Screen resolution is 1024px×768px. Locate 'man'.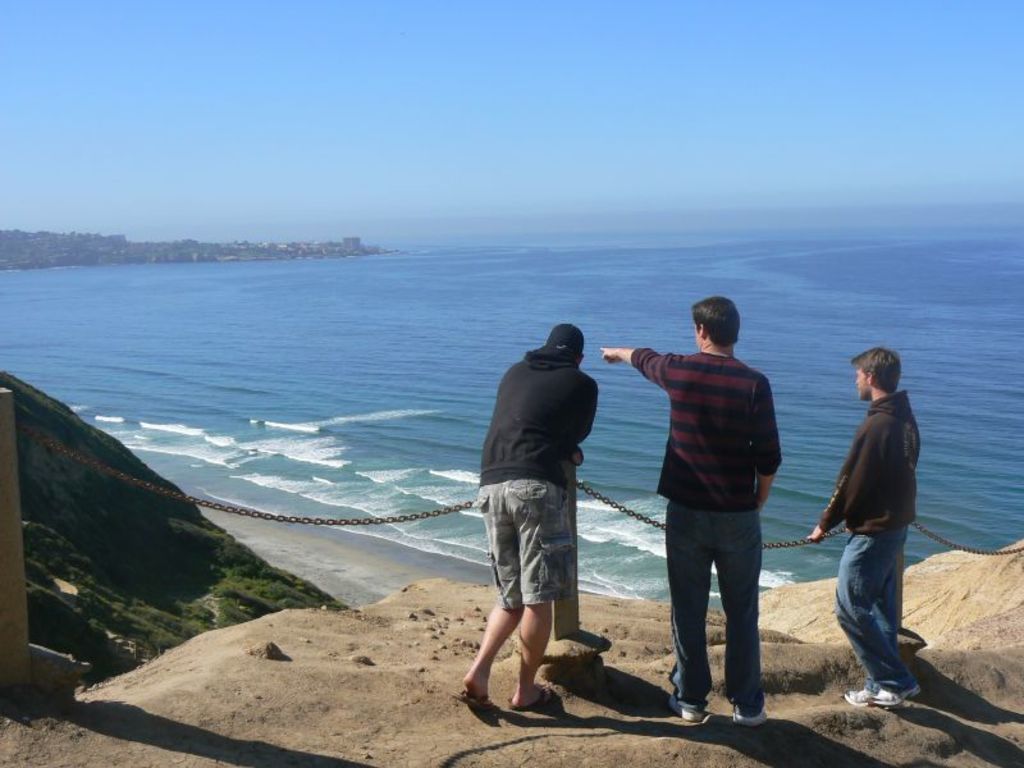
(left=623, top=300, right=801, bottom=731).
